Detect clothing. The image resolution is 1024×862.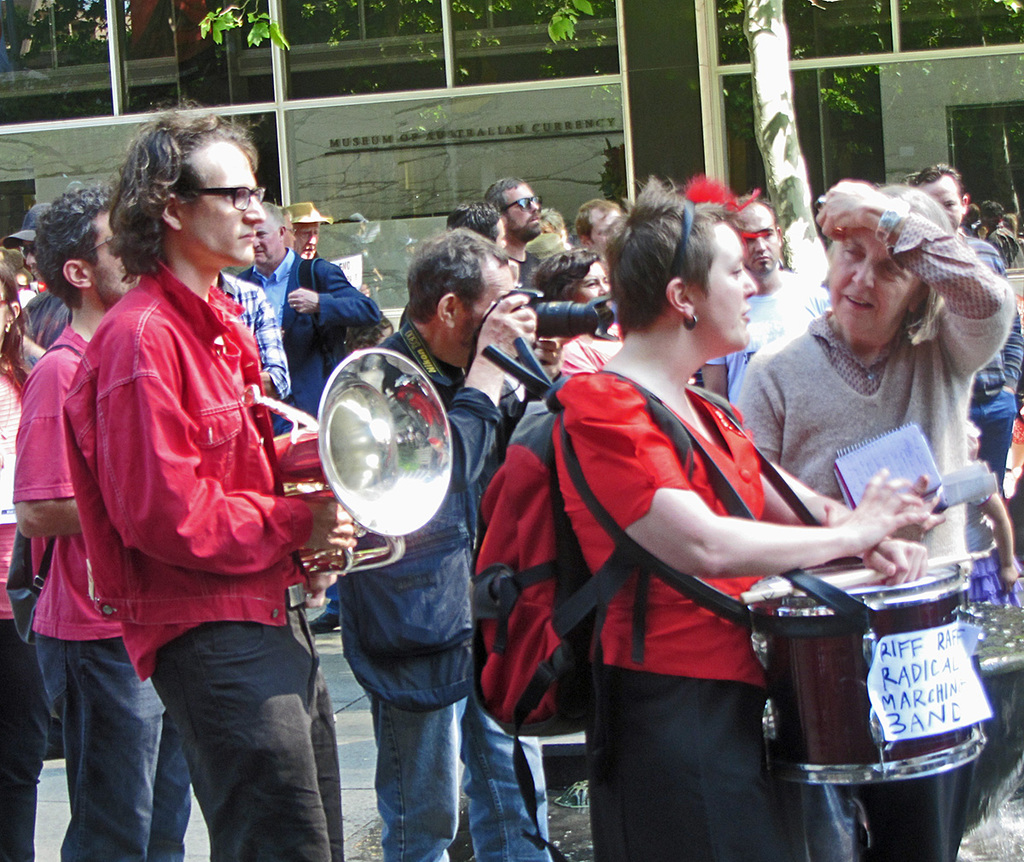
329/323/556/861.
